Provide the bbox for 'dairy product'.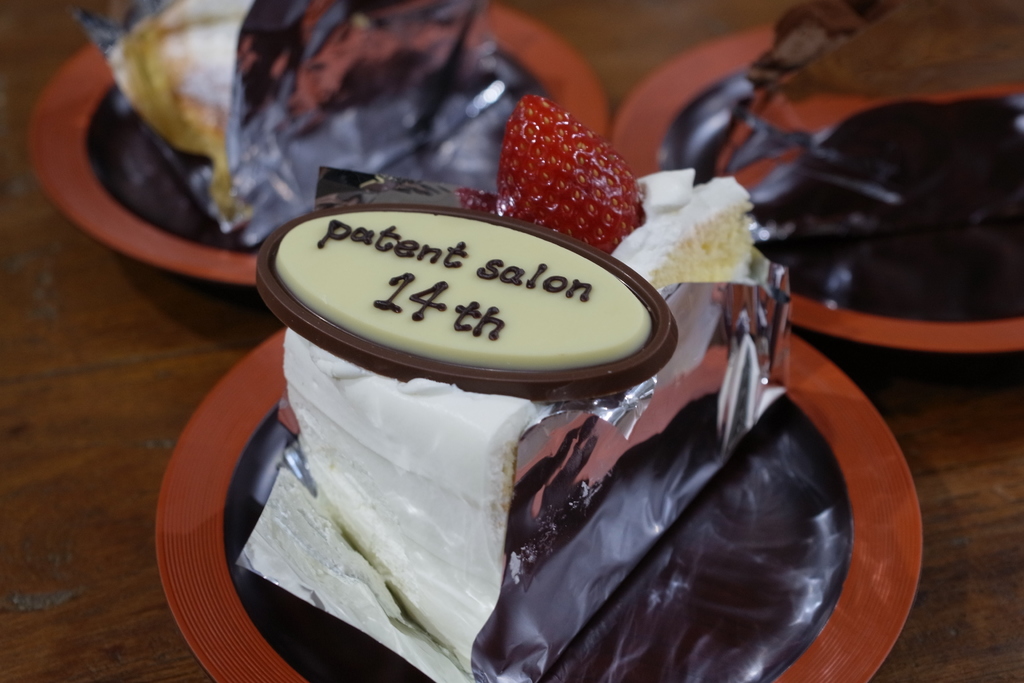
box(288, 155, 732, 602).
